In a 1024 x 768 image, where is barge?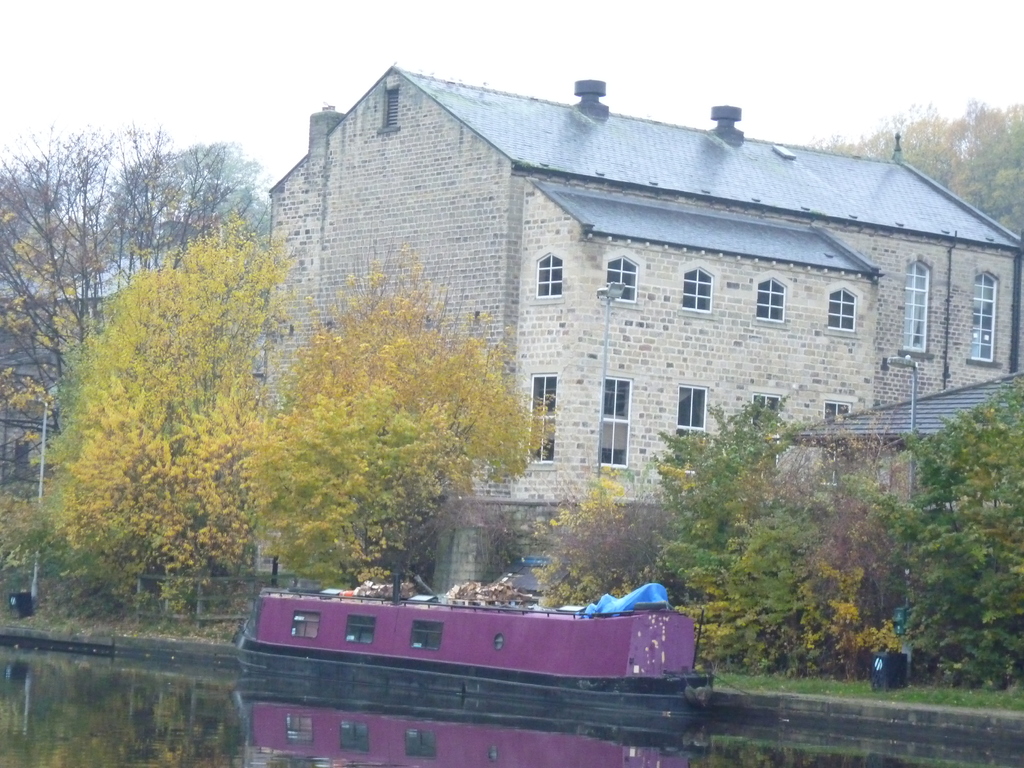
236,577,717,713.
